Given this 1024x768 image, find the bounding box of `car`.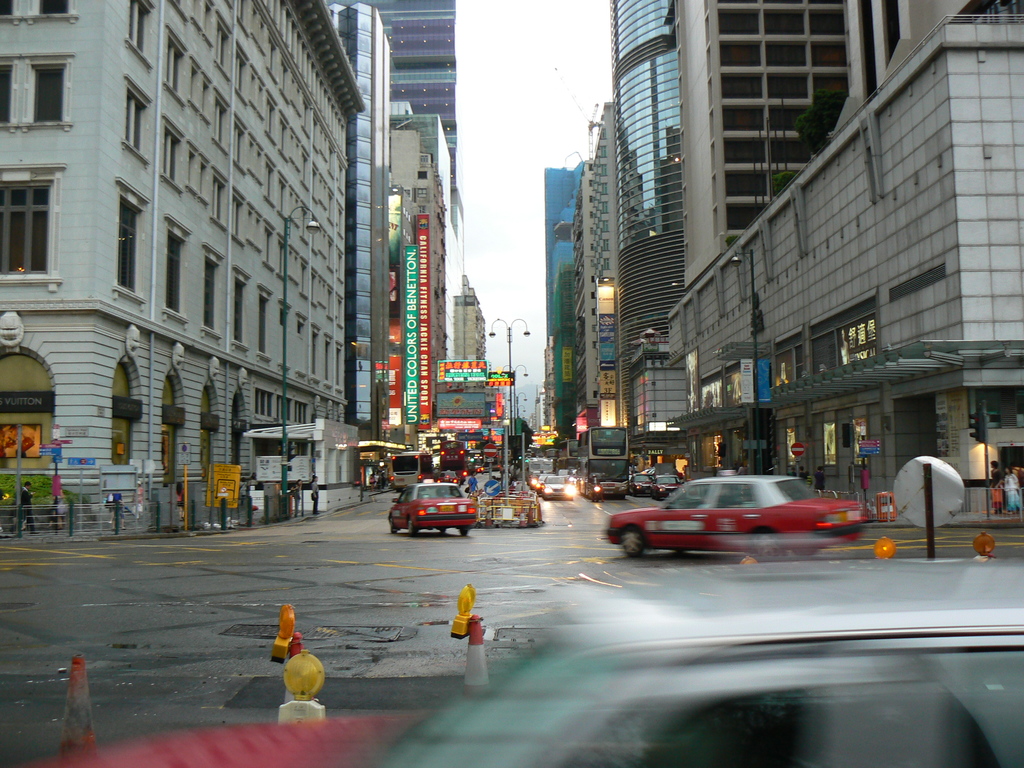
BBox(536, 471, 557, 497).
